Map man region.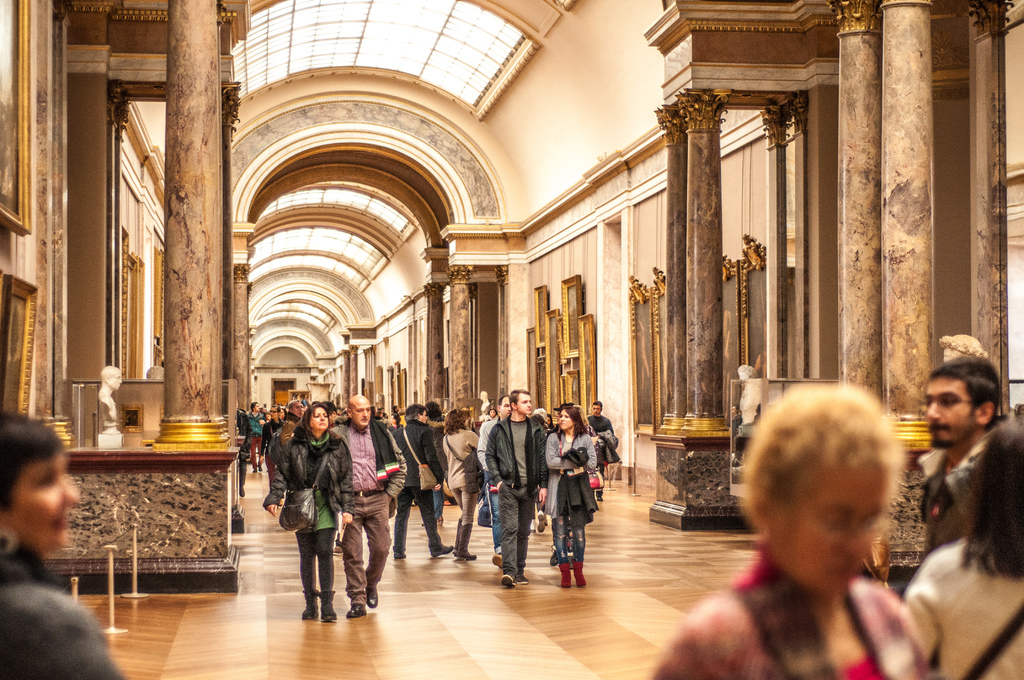
Mapped to 579:396:616:503.
